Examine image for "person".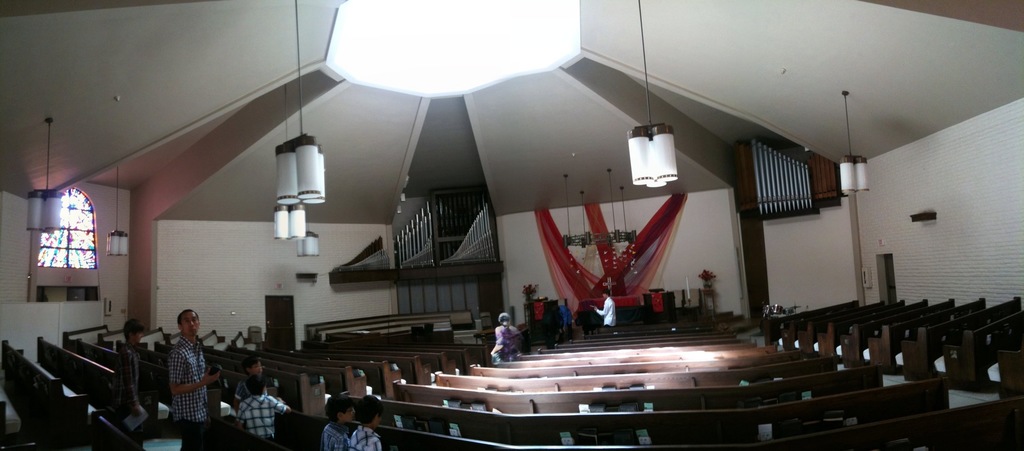
Examination result: (x1=589, y1=290, x2=620, y2=329).
